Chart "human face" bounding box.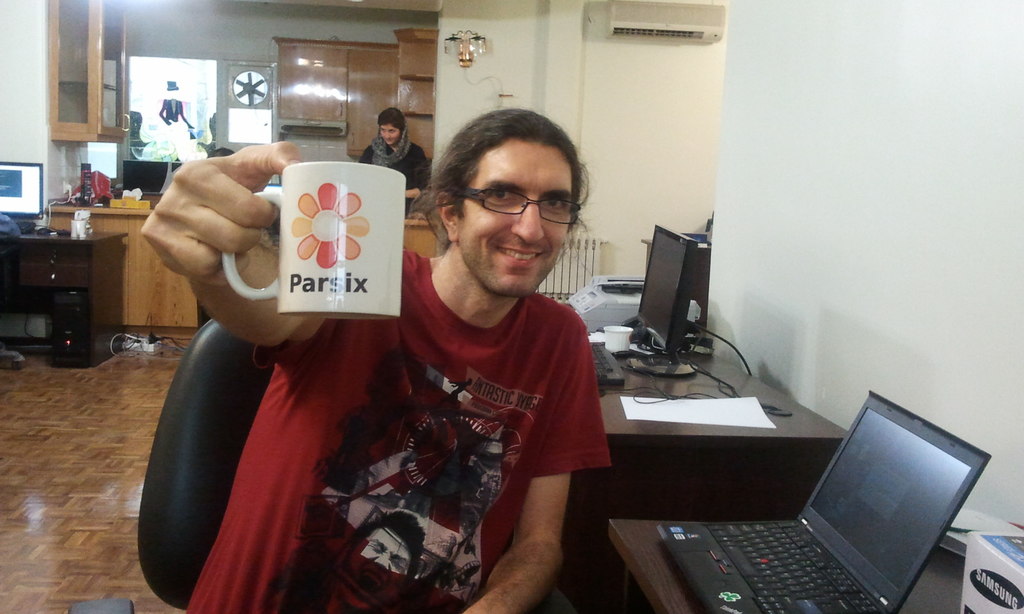
Charted: detection(381, 120, 401, 145).
